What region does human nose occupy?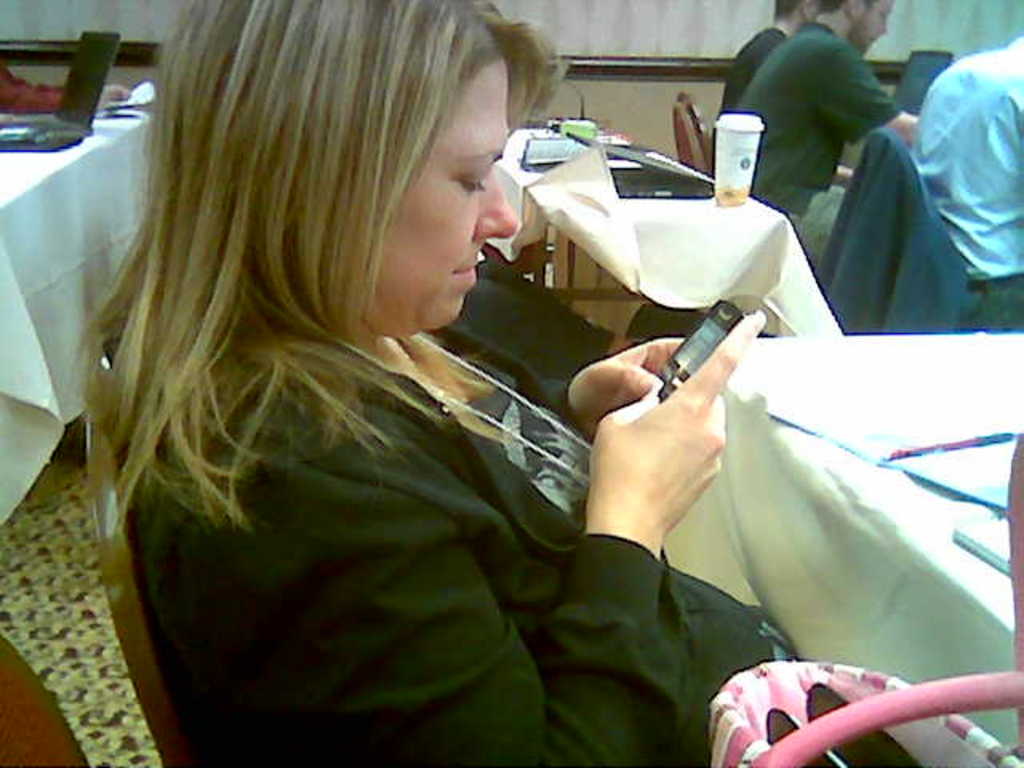
(left=470, top=166, right=522, bottom=245).
